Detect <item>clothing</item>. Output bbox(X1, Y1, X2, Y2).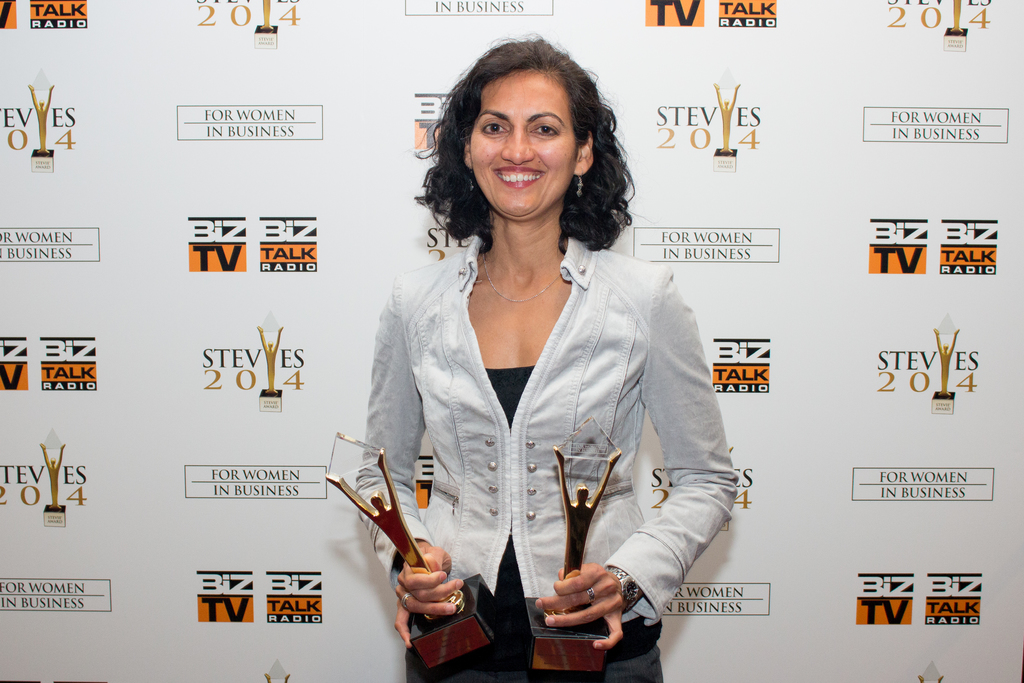
bbox(355, 232, 733, 682).
